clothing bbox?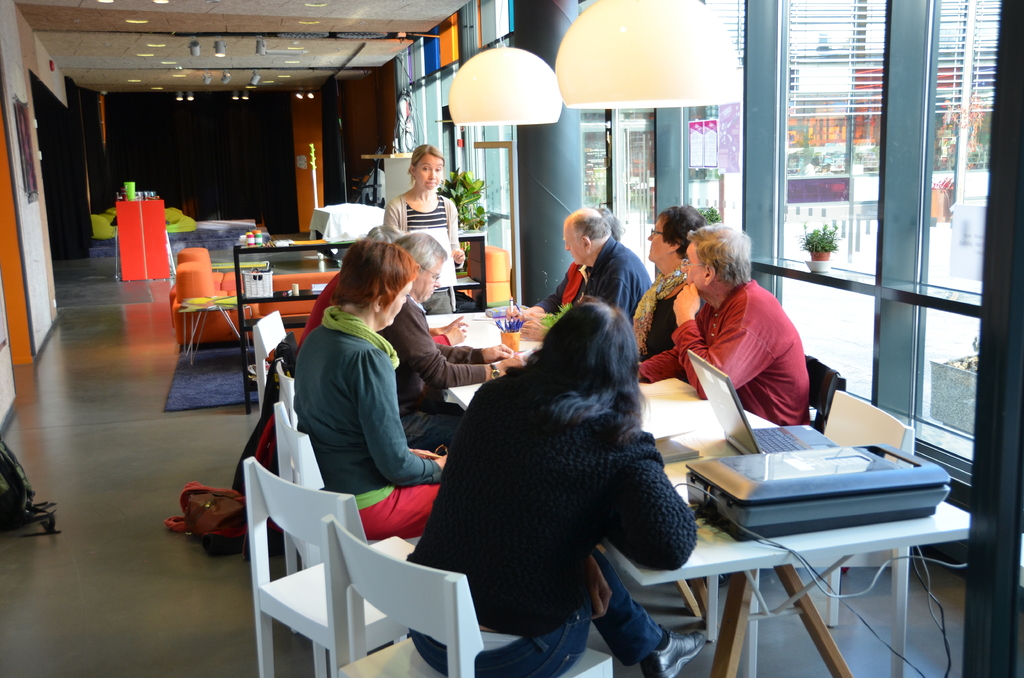
bbox=(534, 236, 653, 318)
